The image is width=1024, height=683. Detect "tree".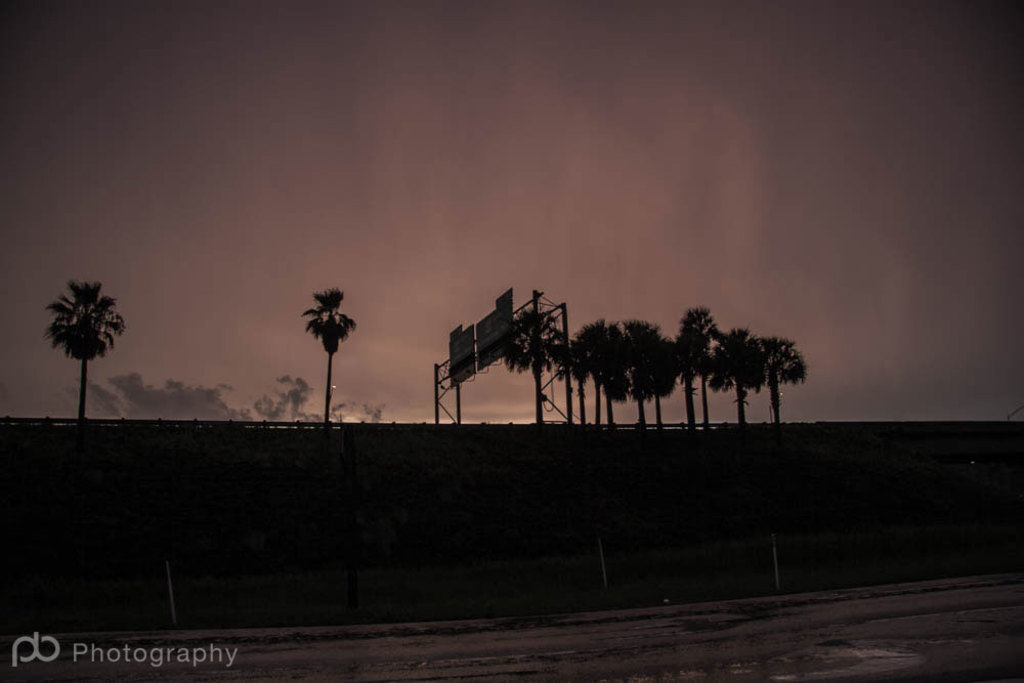
Detection: {"left": 508, "top": 304, "right": 567, "bottom": 433}.
